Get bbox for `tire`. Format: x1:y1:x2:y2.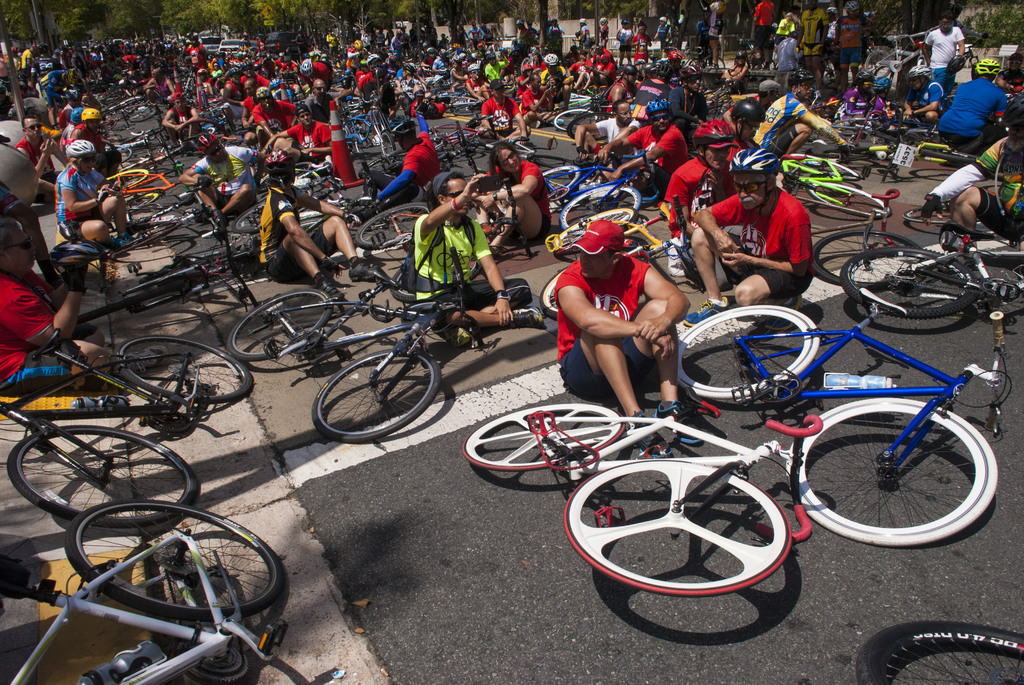
354:201:428:251.
